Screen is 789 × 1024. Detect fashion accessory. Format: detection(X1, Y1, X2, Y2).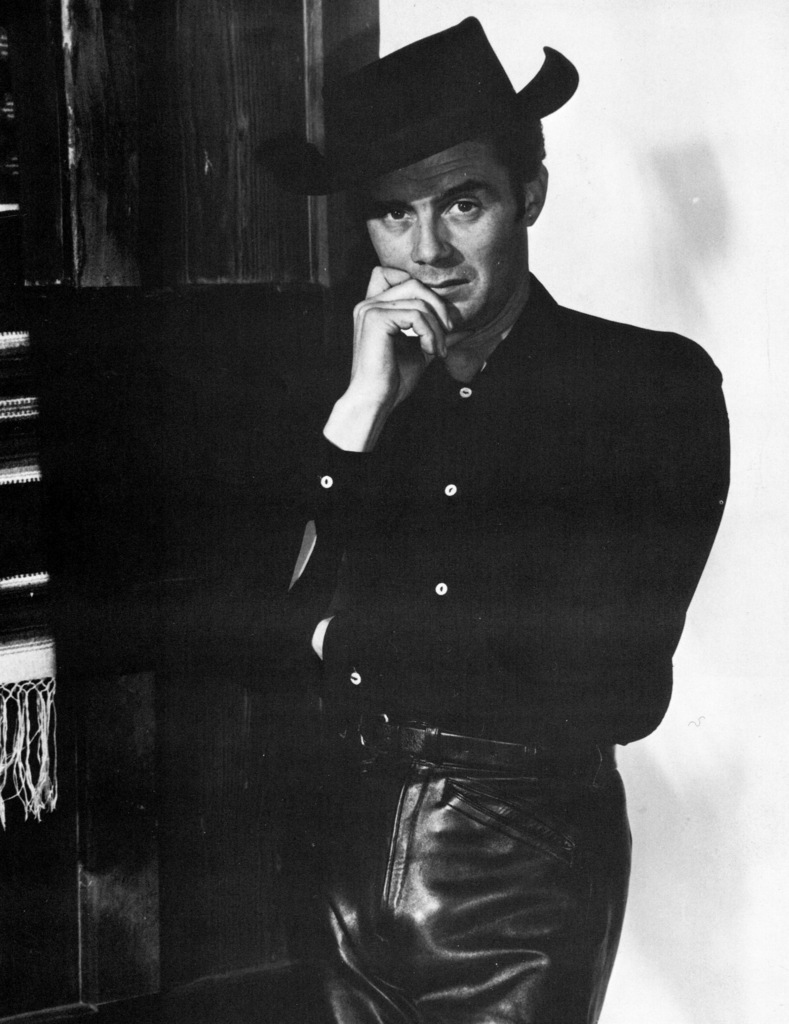
detection(245, 13, 585, 200).
